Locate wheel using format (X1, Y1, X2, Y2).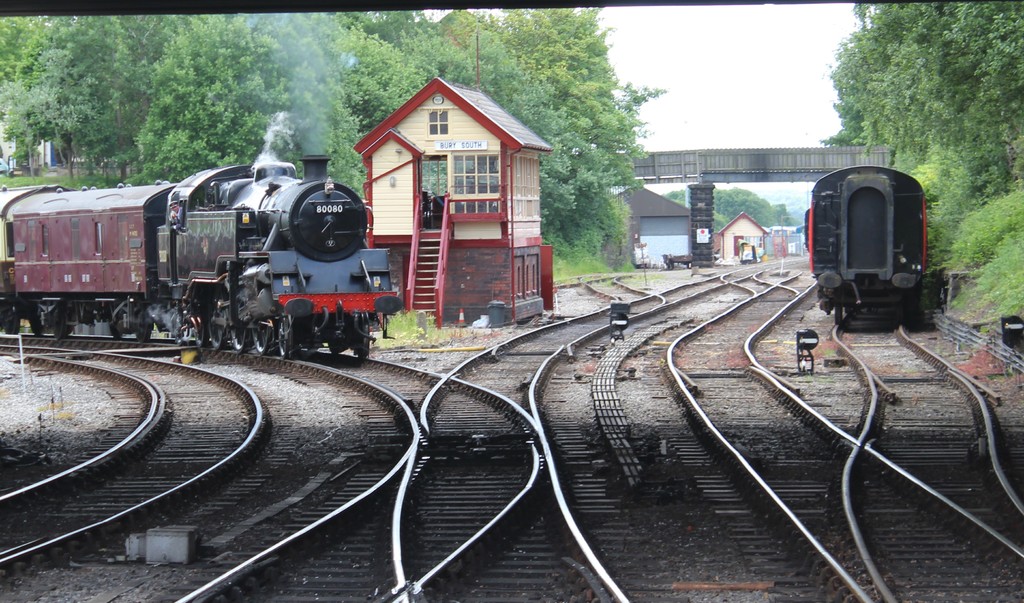
(134, 303, 154, 346).
